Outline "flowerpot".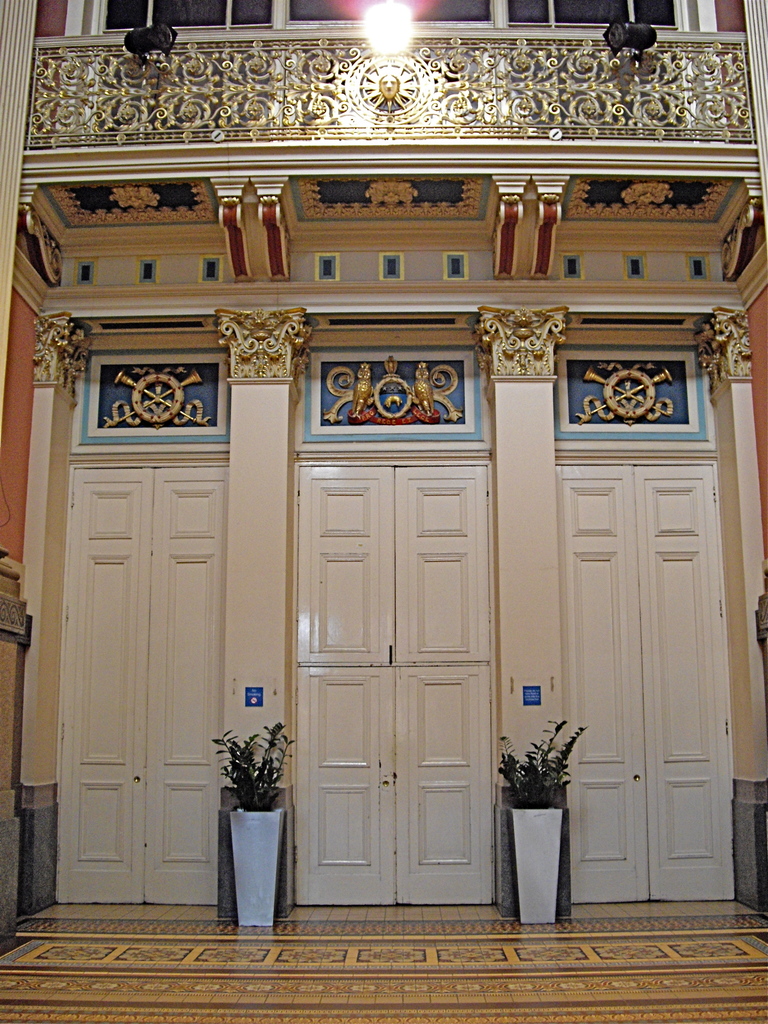
Outline: pyautogui.locateOnScreen(505, 803, 566, 925).
